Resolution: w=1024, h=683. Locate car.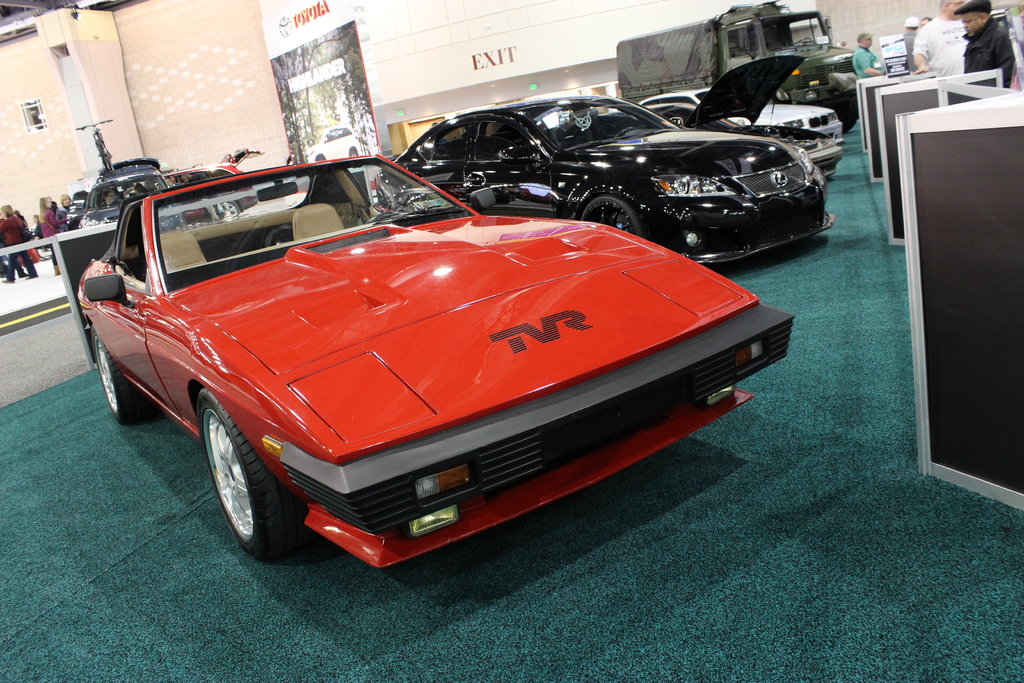
307/124/367/161.
